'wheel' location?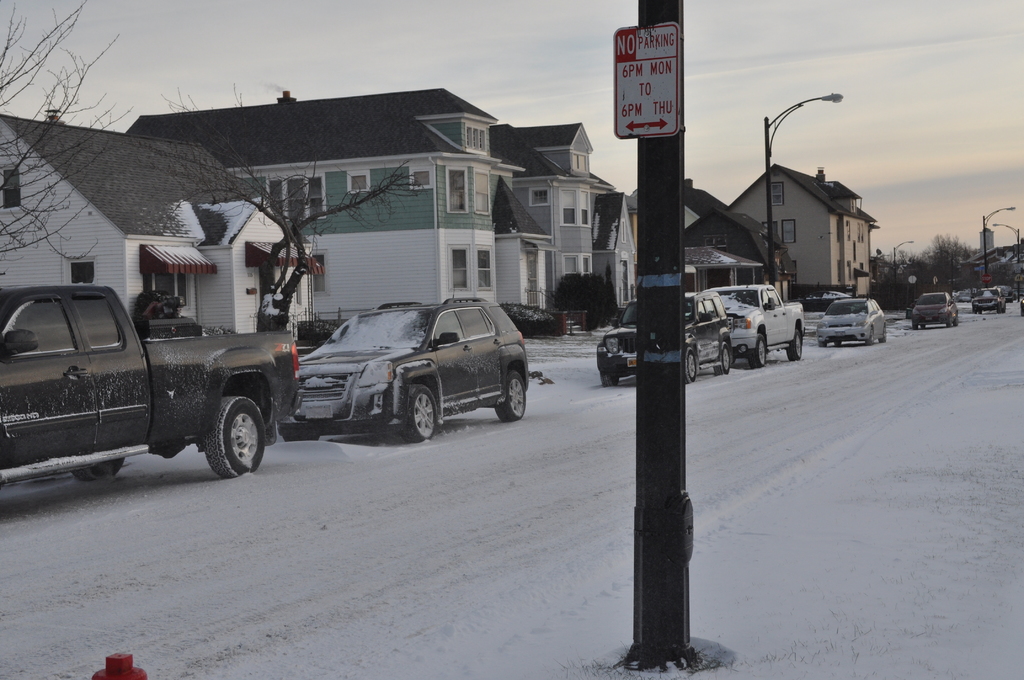
box(786, 332, 803, 360)
